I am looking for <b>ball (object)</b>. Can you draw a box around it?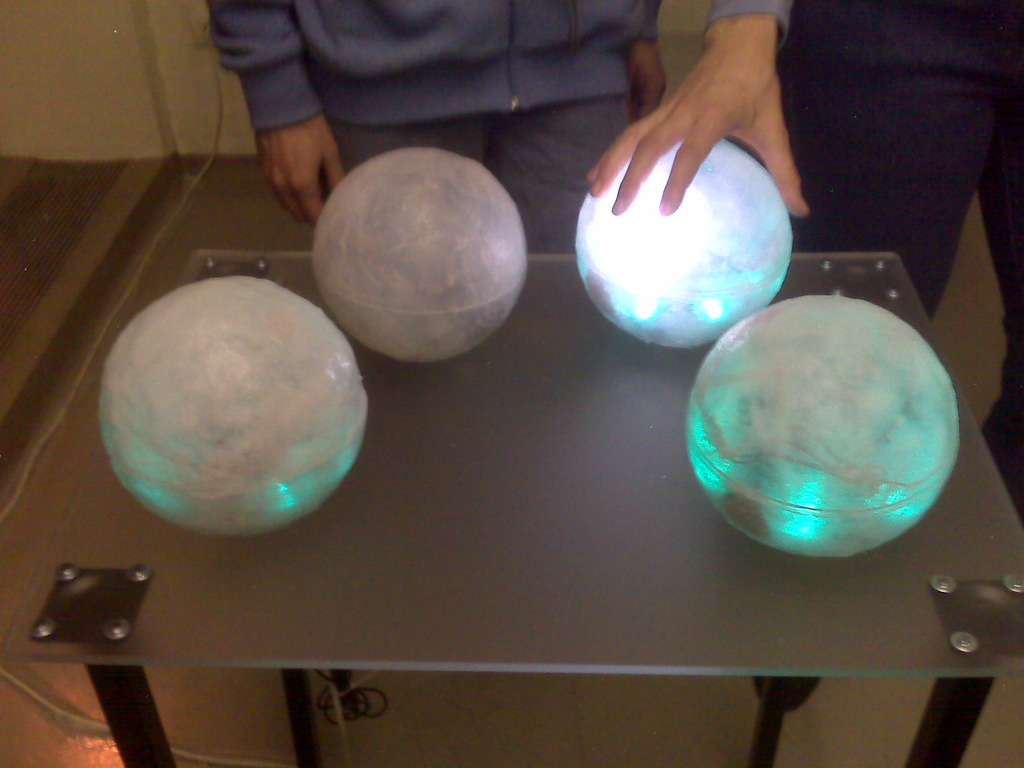
Sure, the bounding box is crop(311, 146, 527, 364).
